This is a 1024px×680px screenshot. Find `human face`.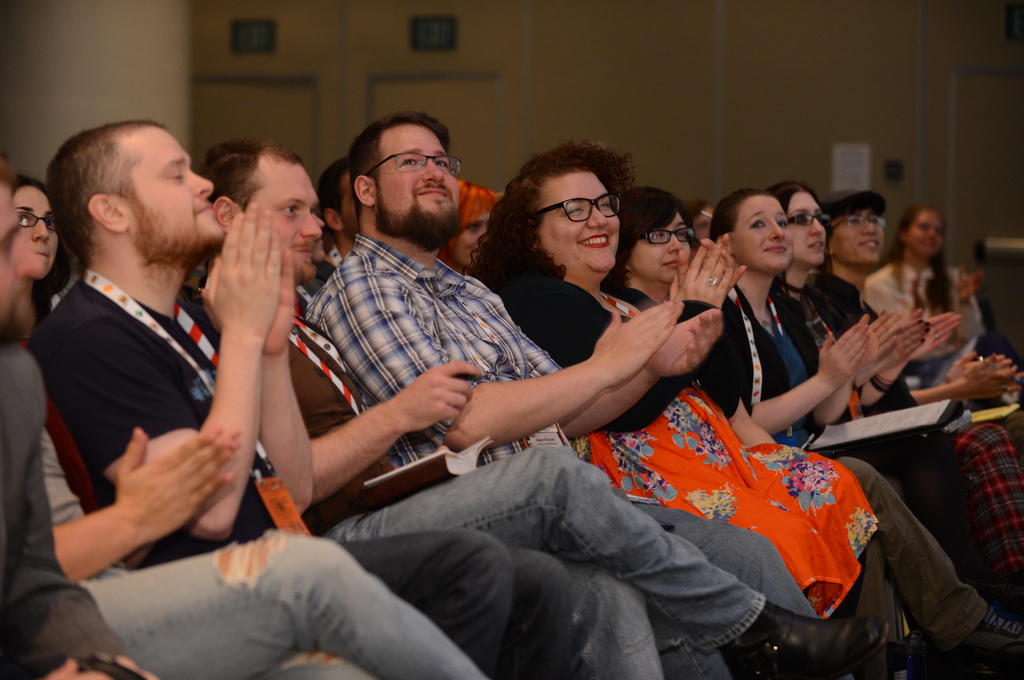
Bounding box: x1=626 y1=210 x2=692 y2=281.
